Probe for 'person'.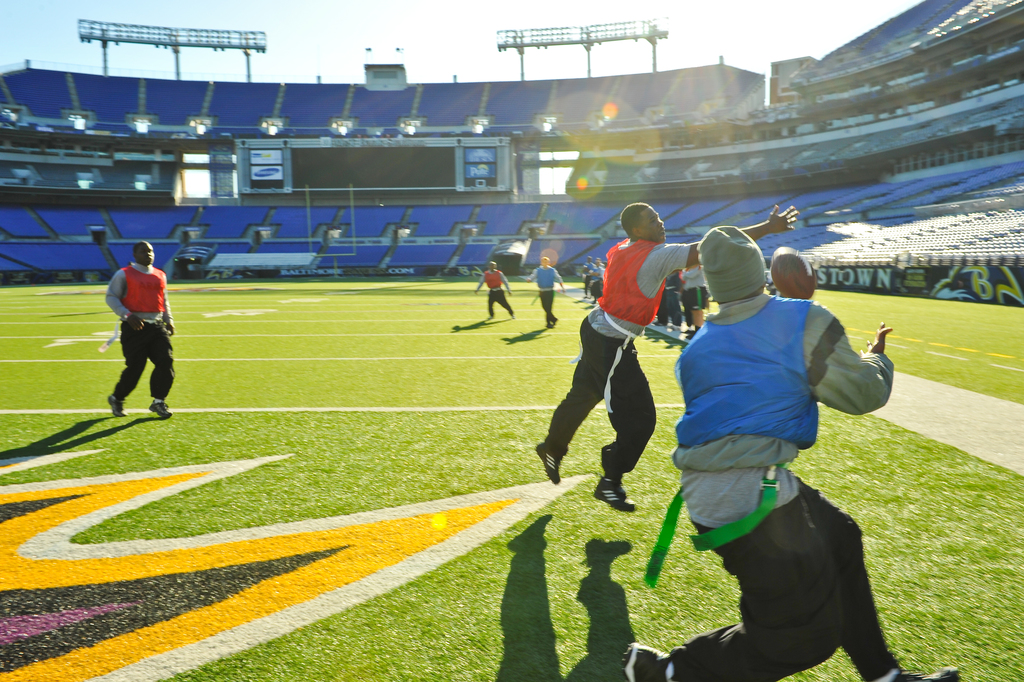
Probe result: crop(531, 254, 568, 329).
